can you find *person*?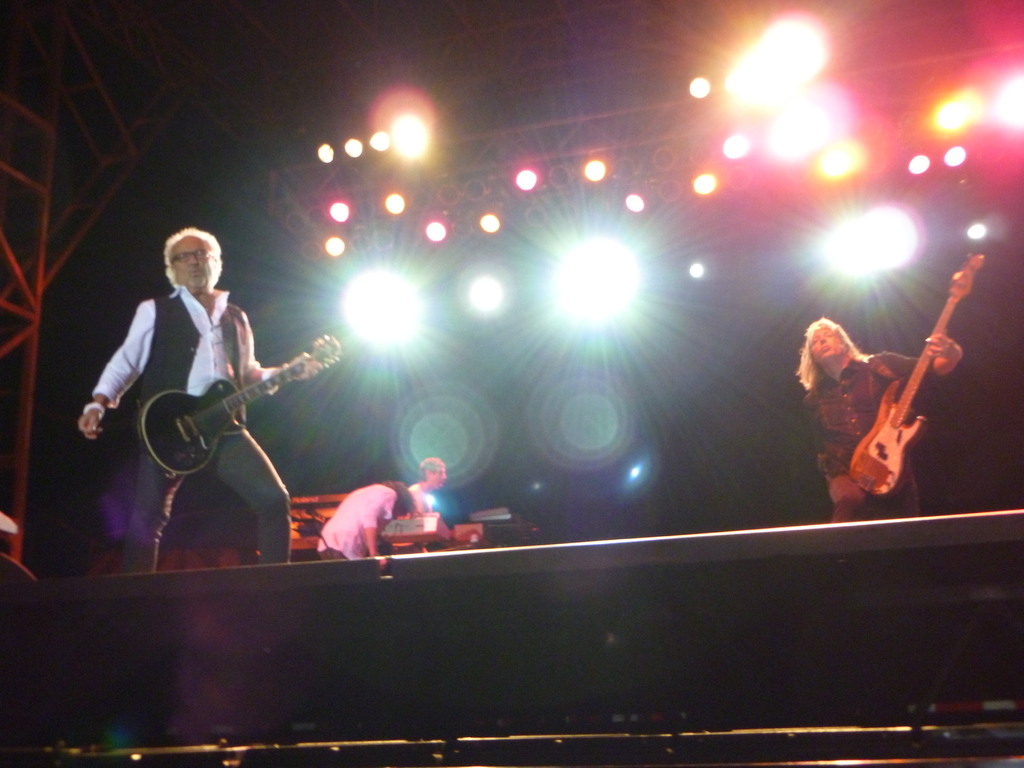
Yes, bounding box: region(317, 477, 415, 561).
